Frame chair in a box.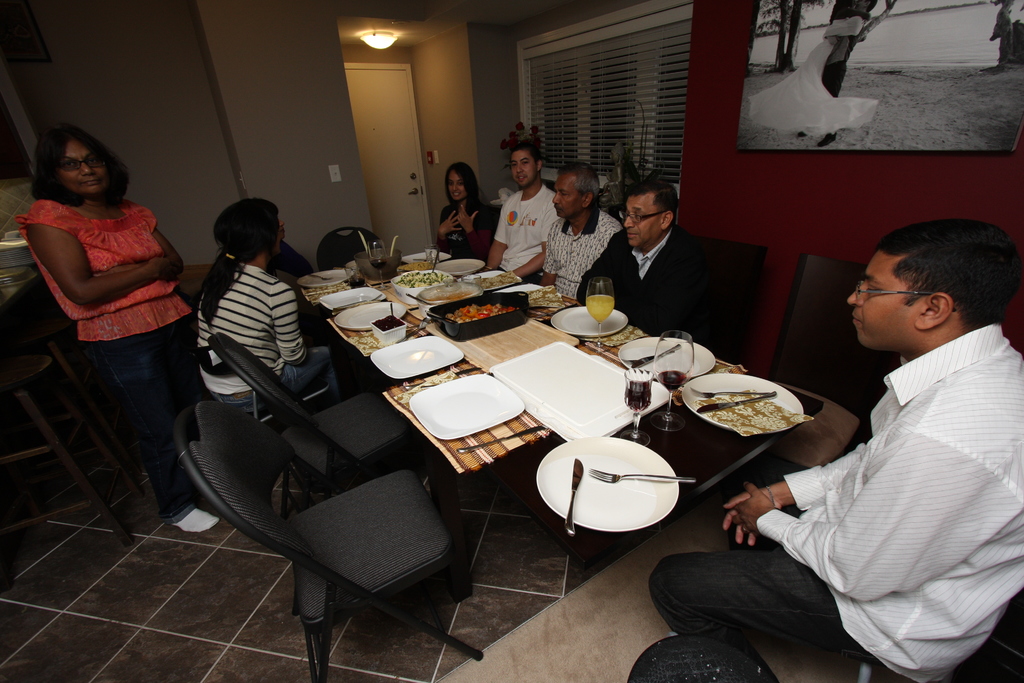
Rect(737, 252, 892, 479).
